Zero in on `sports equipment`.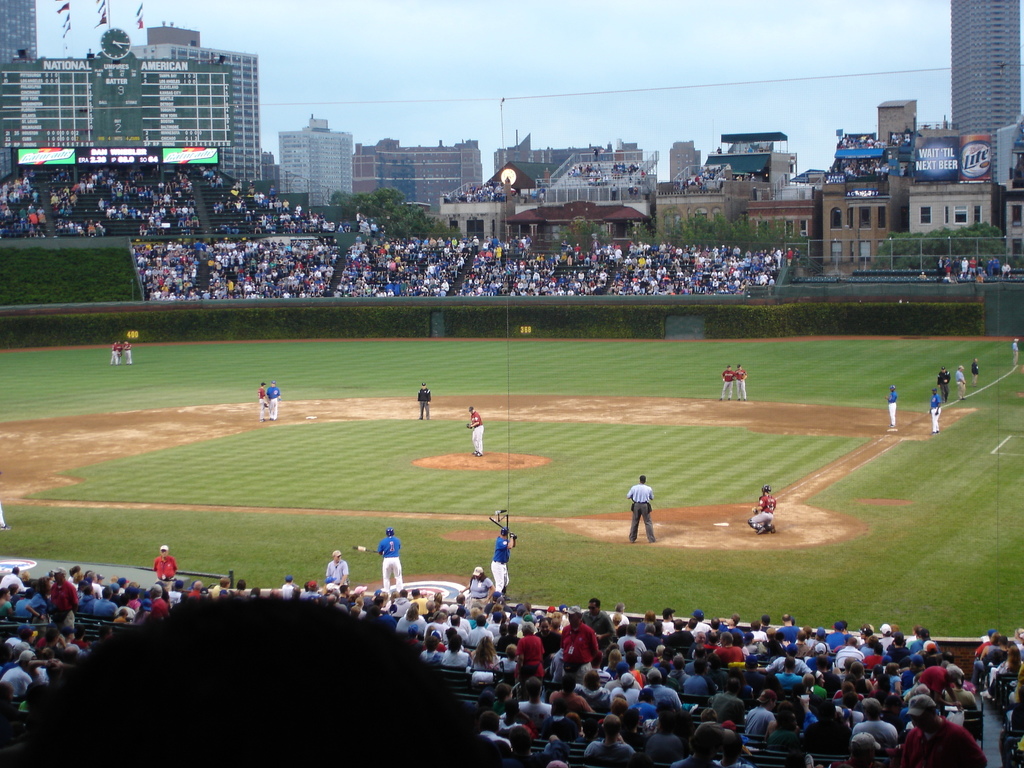
Zeroed in: box=[755, 479, 775, 495].
